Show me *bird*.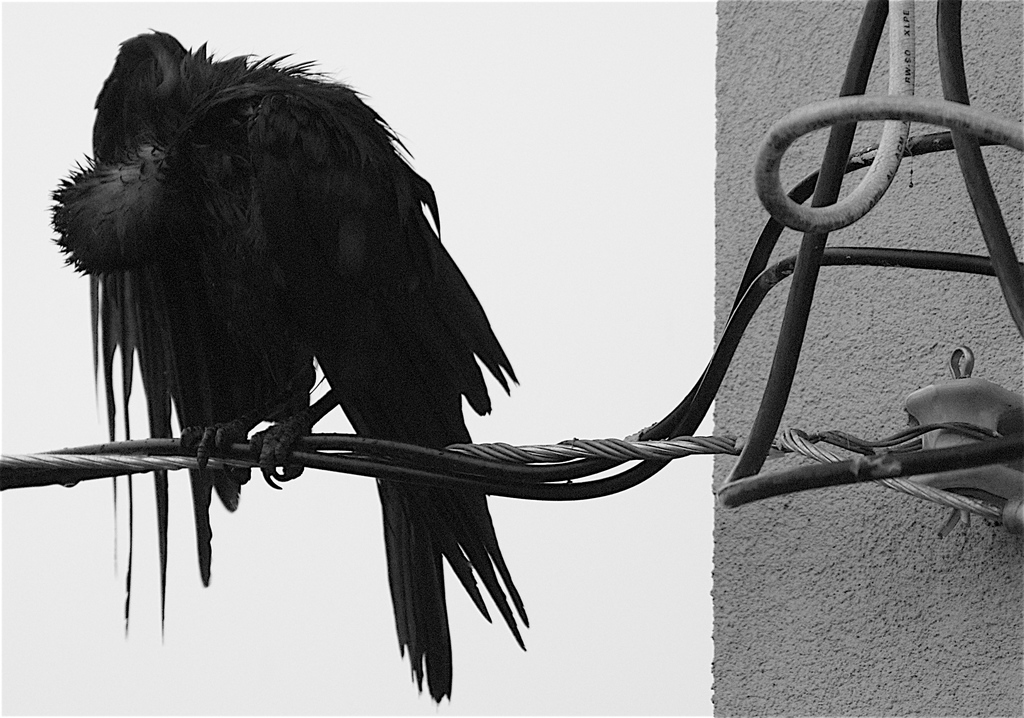
*bird* is here: rect(48, 67, 521, 600).
